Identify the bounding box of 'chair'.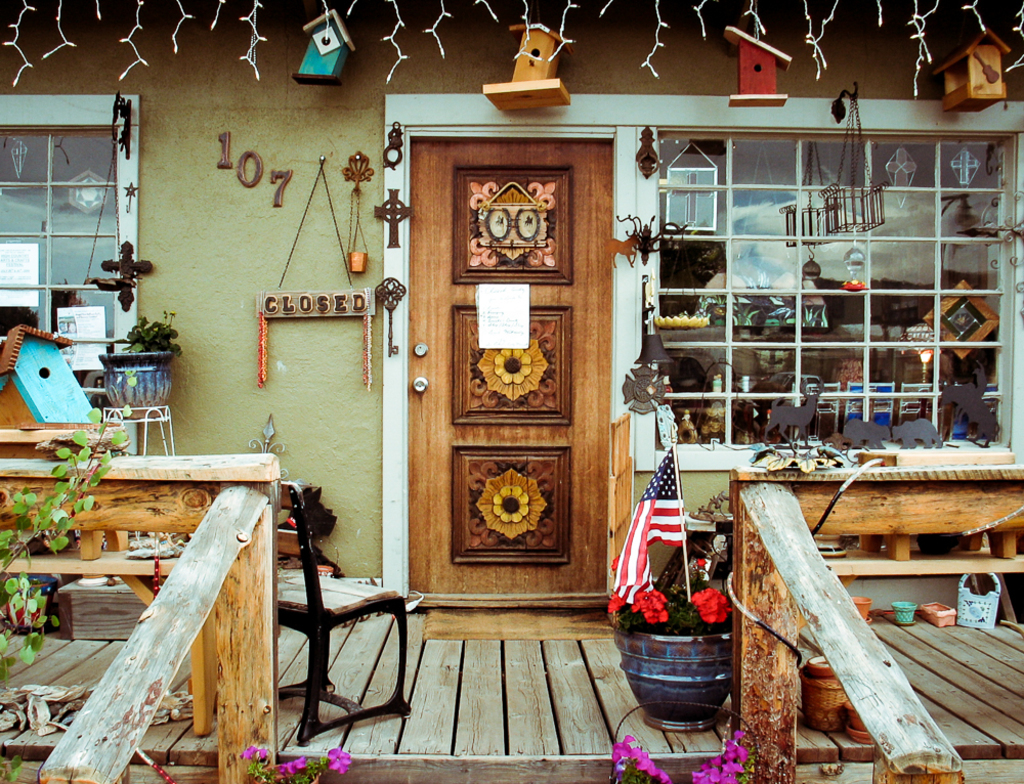
l=281, t=473, r=418, b=746.
